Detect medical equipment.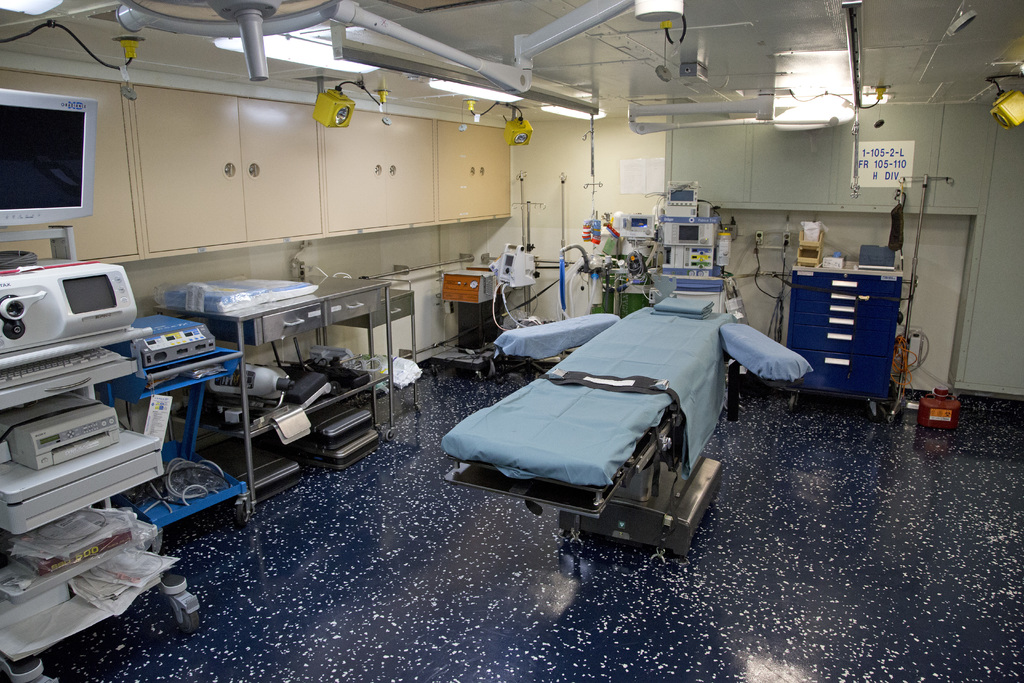
Detected at [466, 101, 537, 149].
